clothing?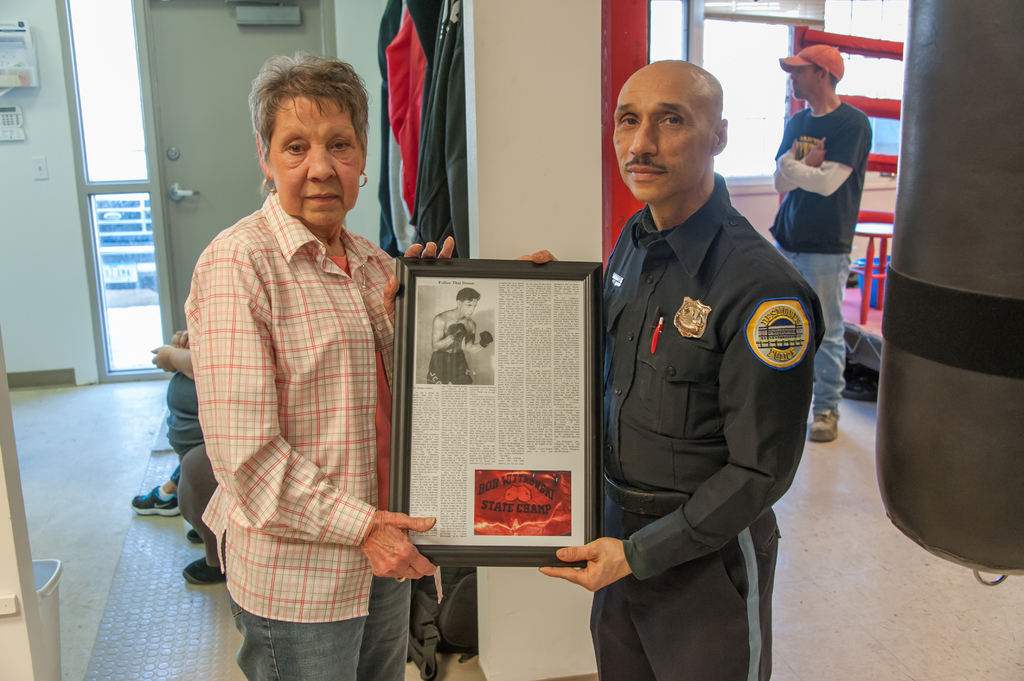
select_region(376, 0, 467, 259)
